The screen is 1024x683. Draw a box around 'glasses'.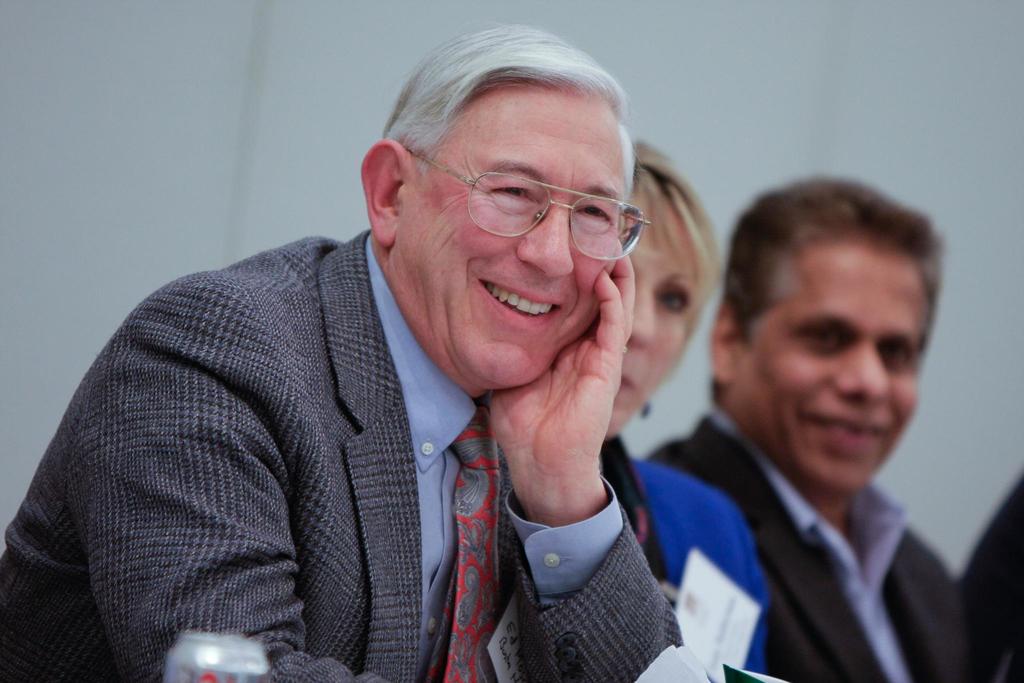
left=403, top=146, right=652, bottom=269.
